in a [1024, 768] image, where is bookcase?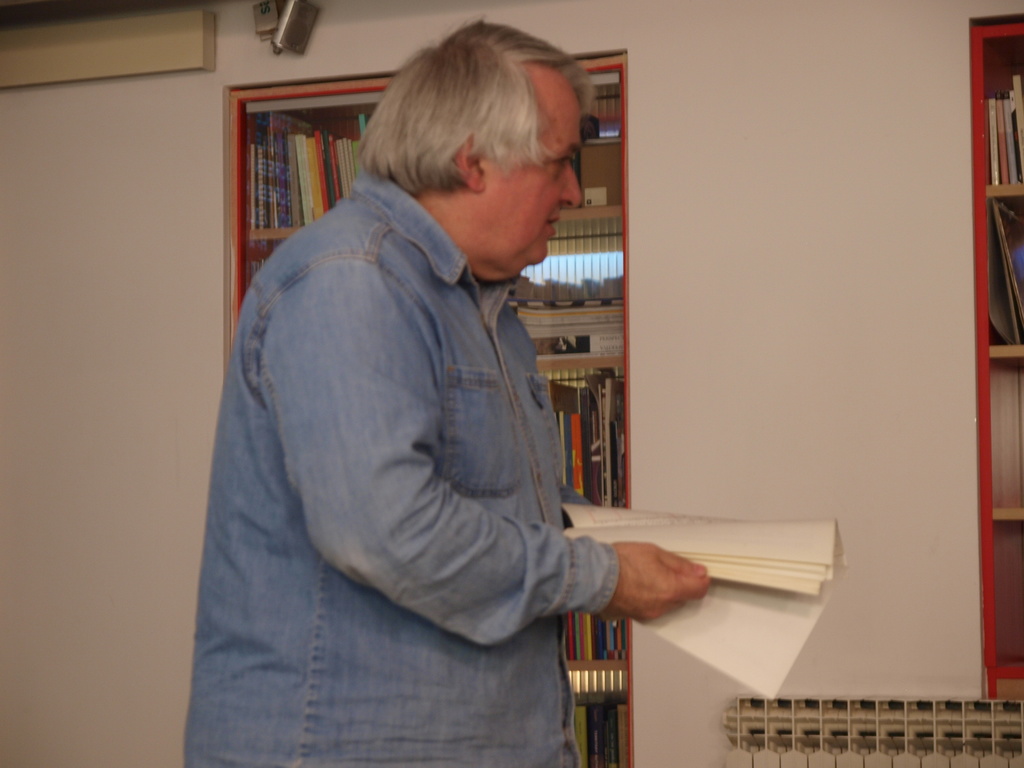
x1=971, y1=16, x2=1023, y2=707.
